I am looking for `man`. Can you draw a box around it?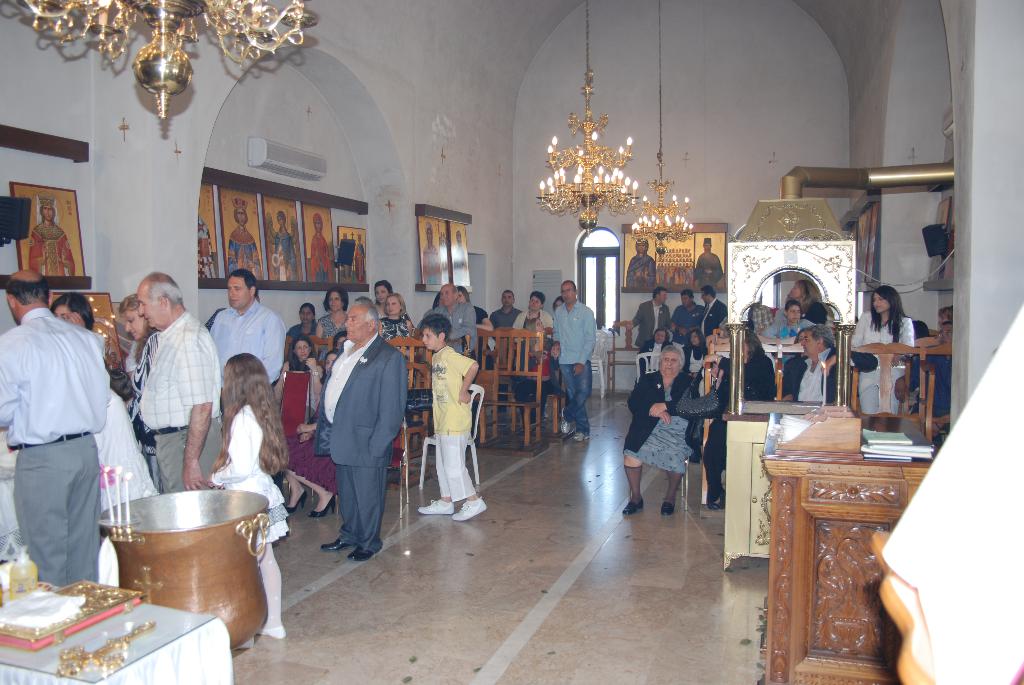
Sure, the bounding box is [left=780, top=324, right=875, bottom=401].
